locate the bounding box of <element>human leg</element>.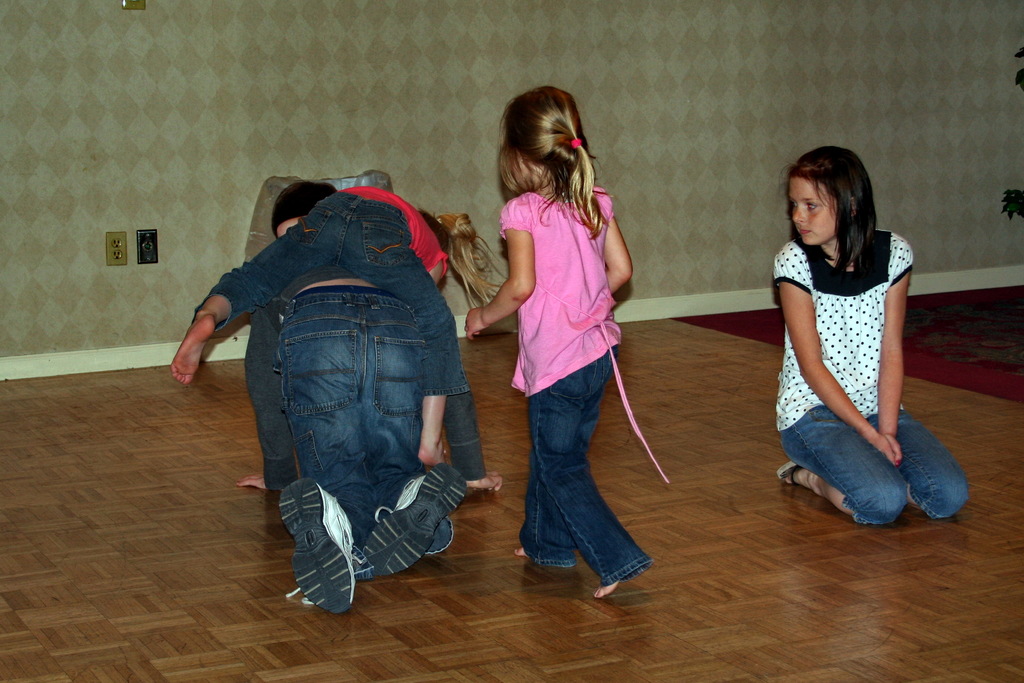
Bounding box: <region>353, 201, 469, 463</region>.
